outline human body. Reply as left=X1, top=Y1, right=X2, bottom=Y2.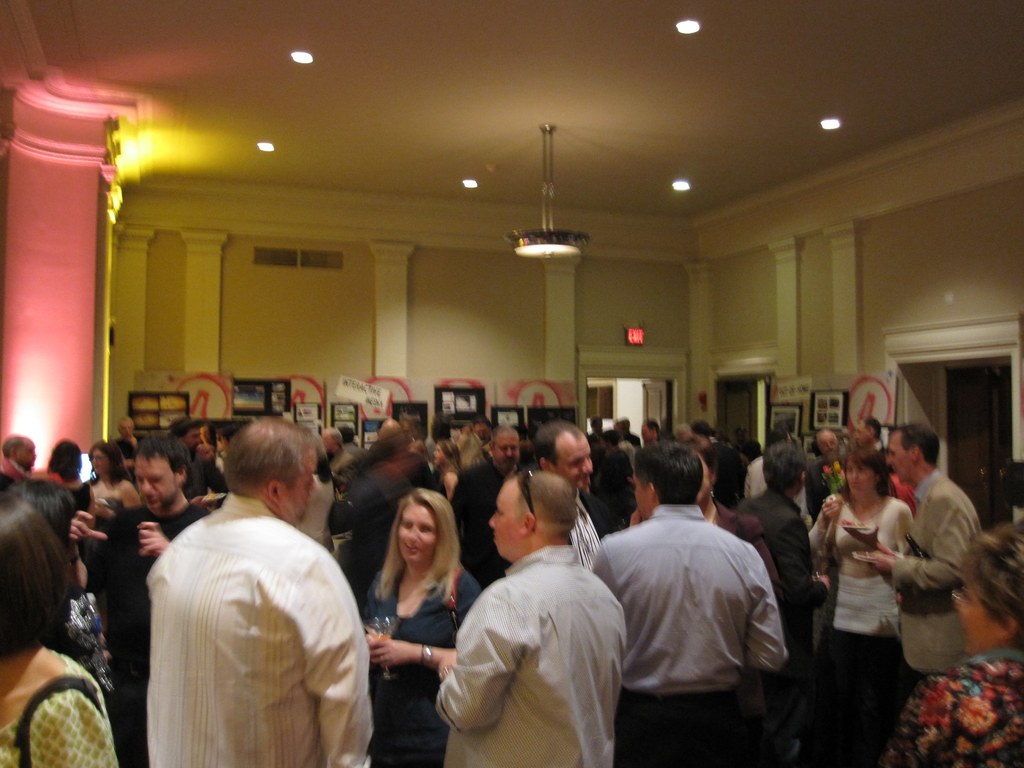
left=595, top=449, right=787, bottom=767.
